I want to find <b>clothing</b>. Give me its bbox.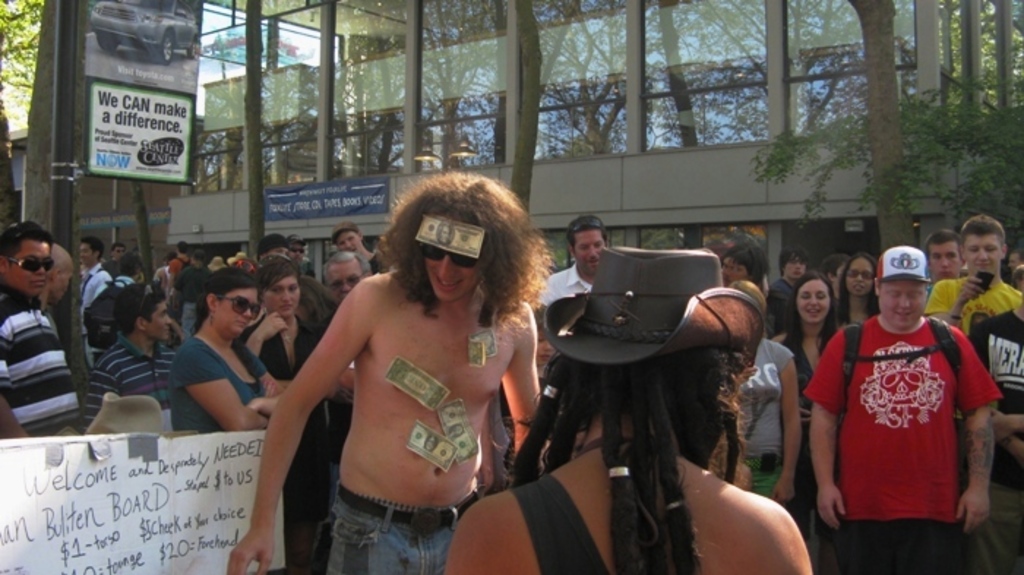
[x1=930, y1=259, x2=1023, y2=334].
